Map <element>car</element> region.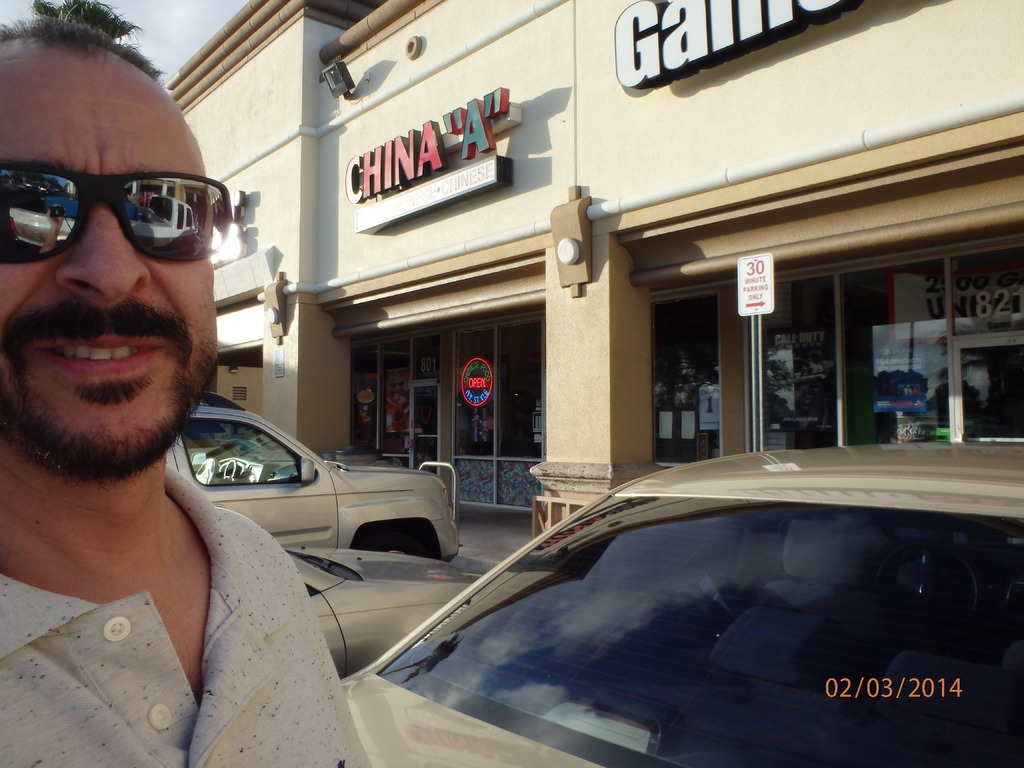
Mapped to <bbox>330, 451, 1023, 767</bbox>.
